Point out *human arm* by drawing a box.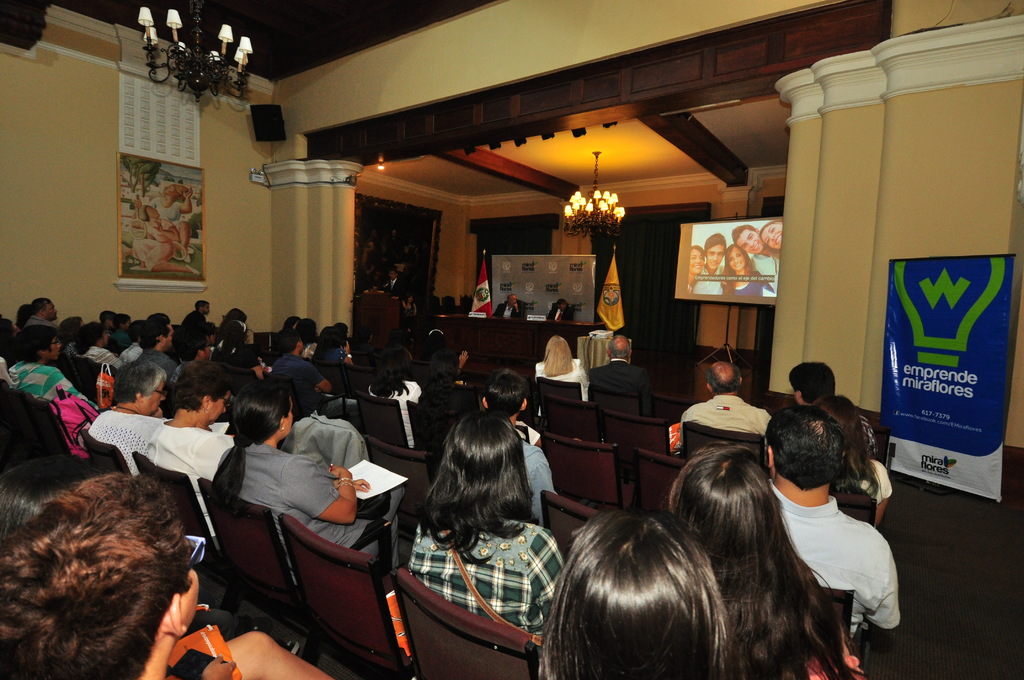
<bbox>282, 454, 354, 523</bbox>.
